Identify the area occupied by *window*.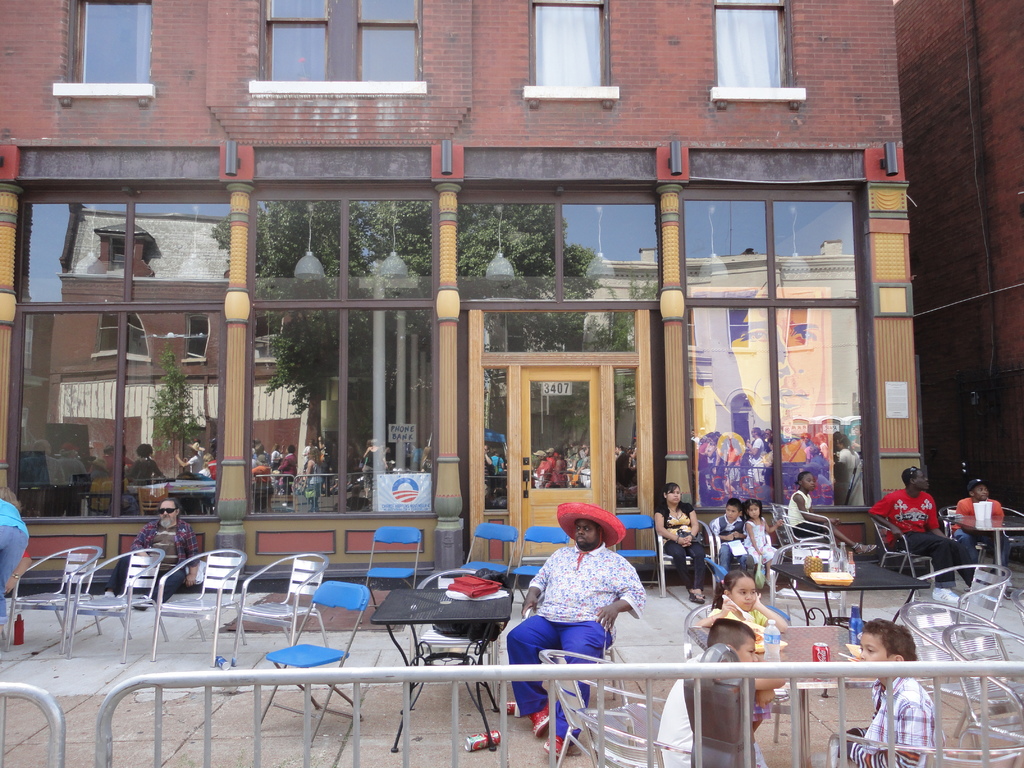
Area: x1=255, y1=0, x2=426, y2=88.
